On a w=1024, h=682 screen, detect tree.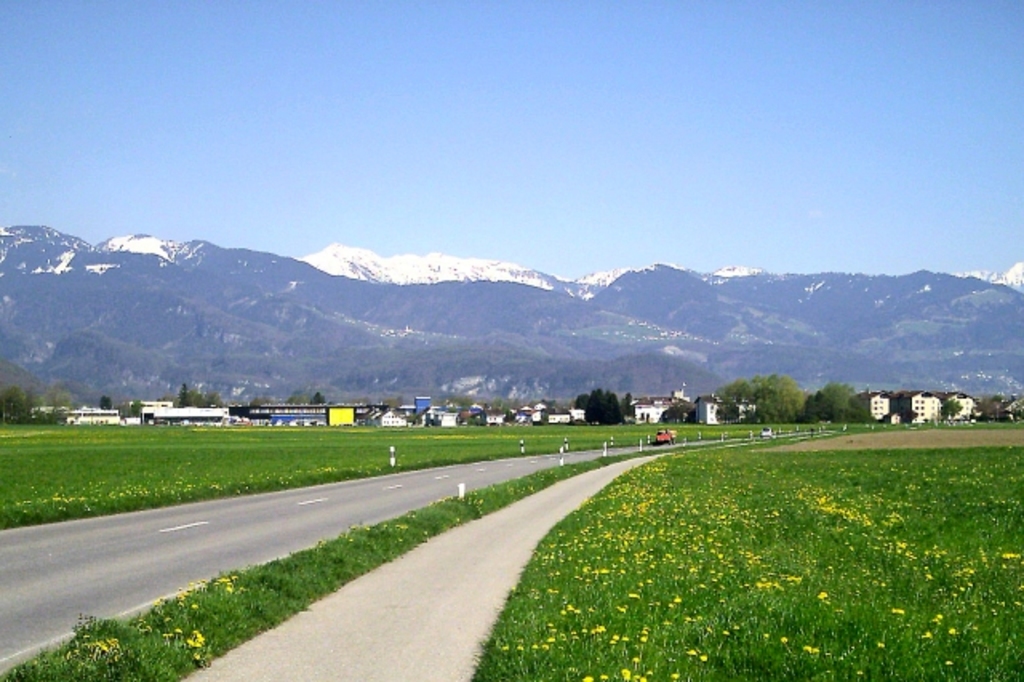
314, 387, 328, 403.
